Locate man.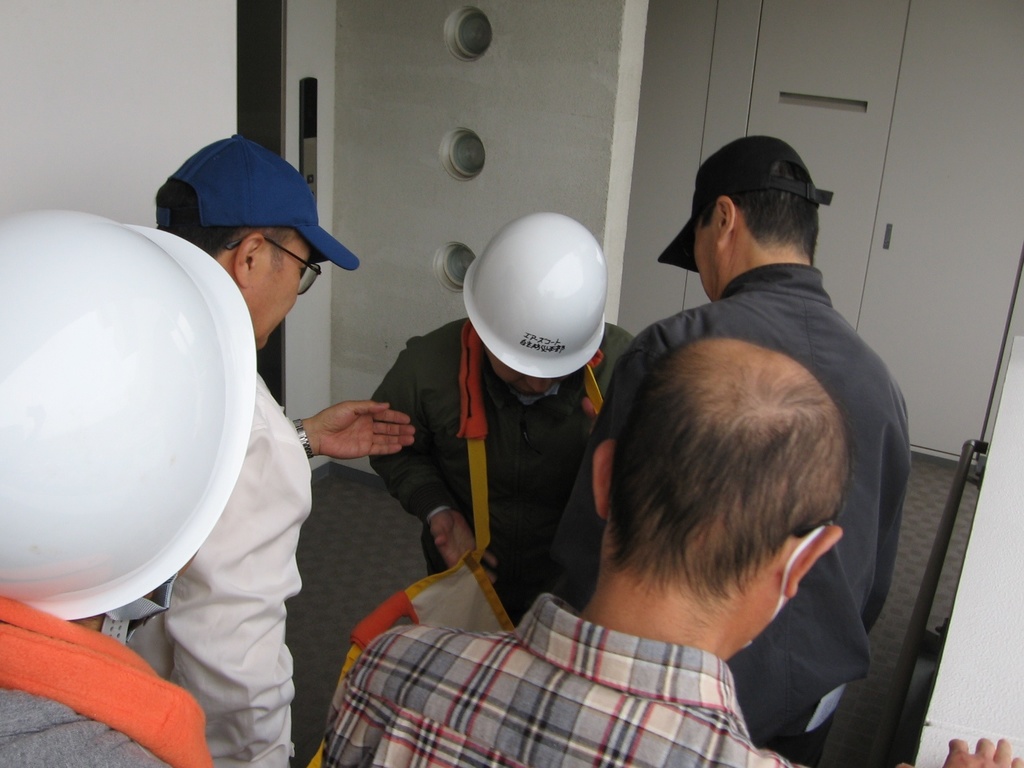
Bounding box: select_region(324, 339, 1023, 767).
